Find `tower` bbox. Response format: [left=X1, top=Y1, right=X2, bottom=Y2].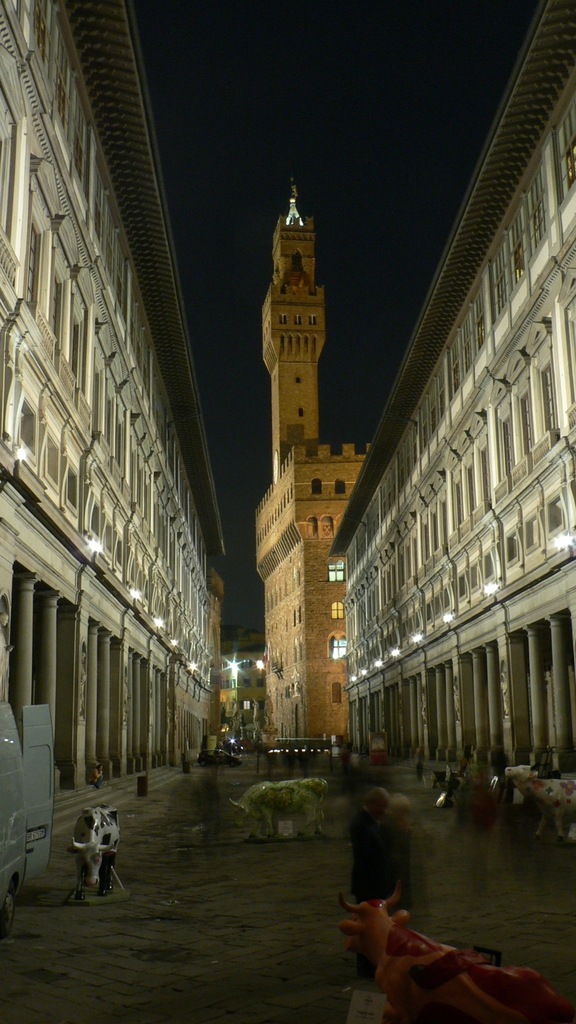
[left=258, top=176, right=328, bottom=482].
